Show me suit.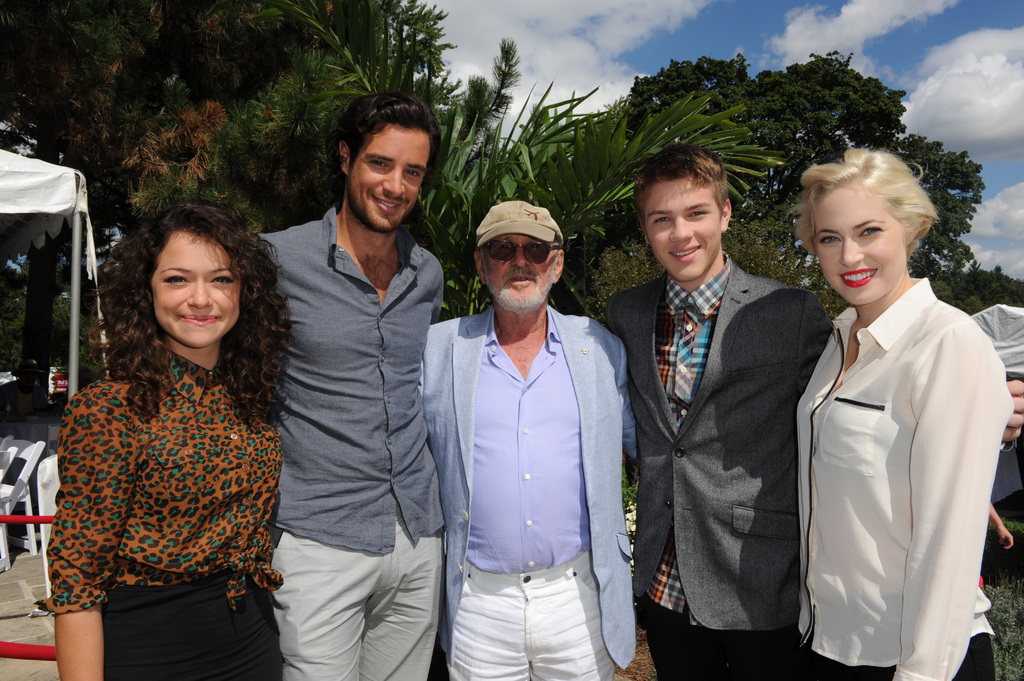
suit is here: {"left": 422, "top": 301, "right": 636, "bottom": 680}.
